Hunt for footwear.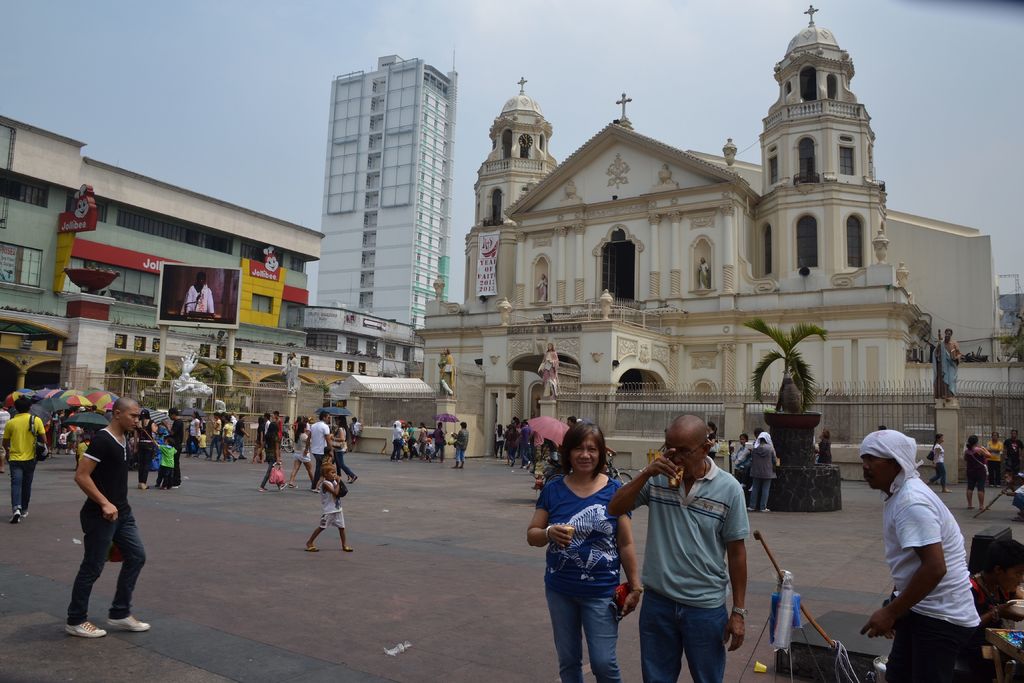
Hunted down at [x1=291, y1=484, x2=300, y2=491].
